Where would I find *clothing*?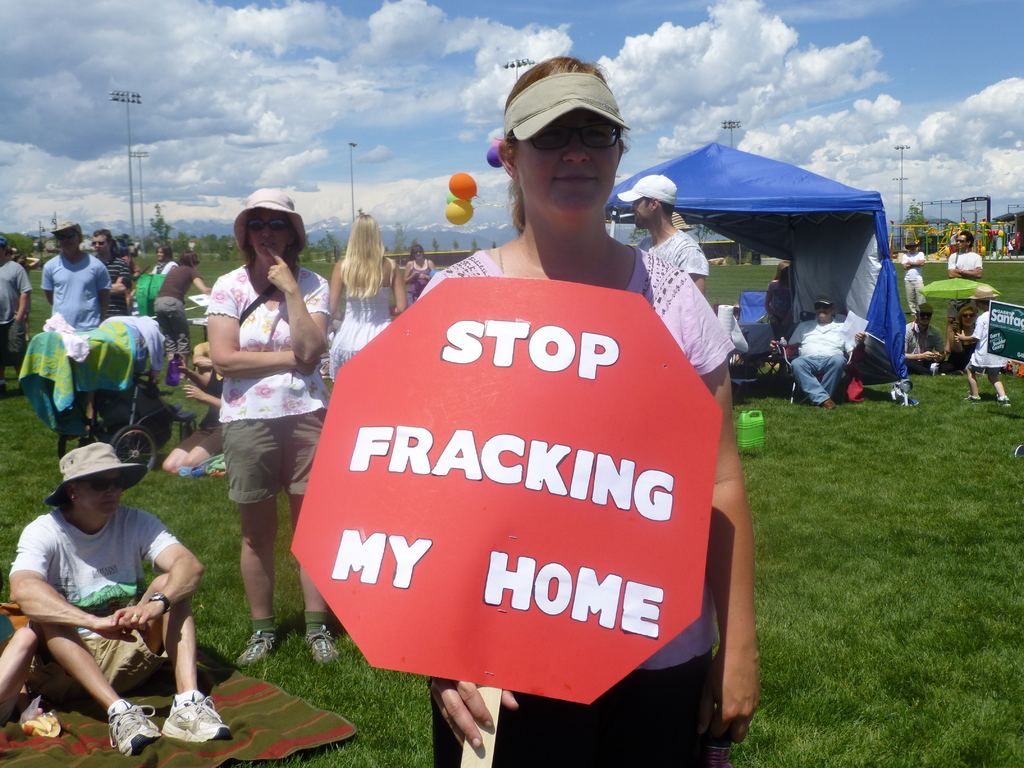
At l=901, t=248, r=924, b=317.
